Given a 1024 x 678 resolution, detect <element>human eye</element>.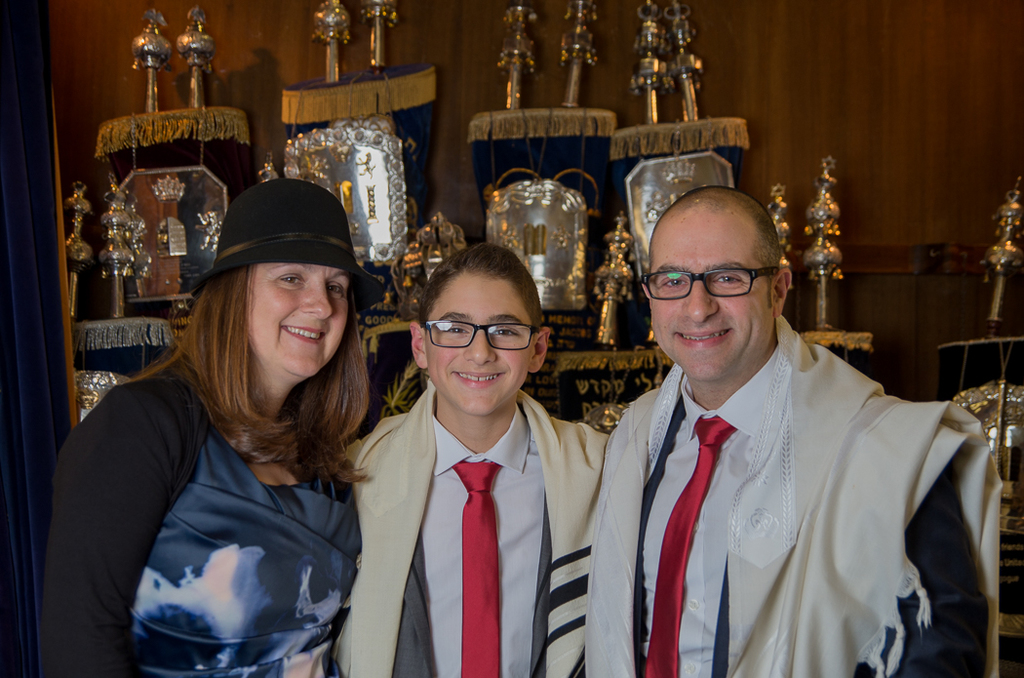
l=713, t=271, r=744, b=287.
